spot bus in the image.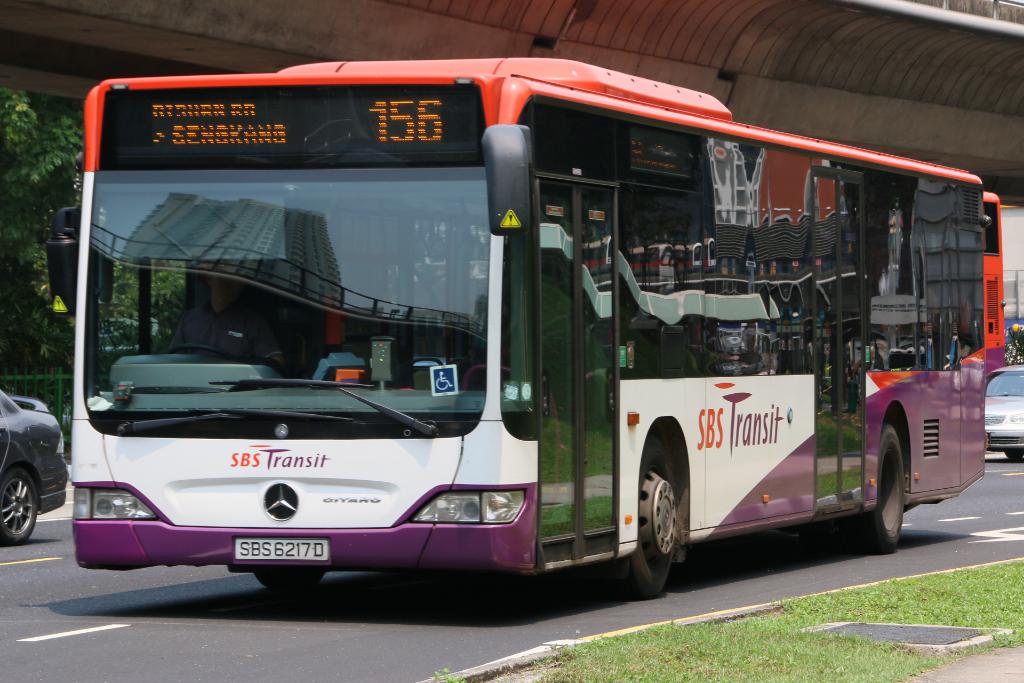
bus found at bbox(46, 59, 987, 600).
